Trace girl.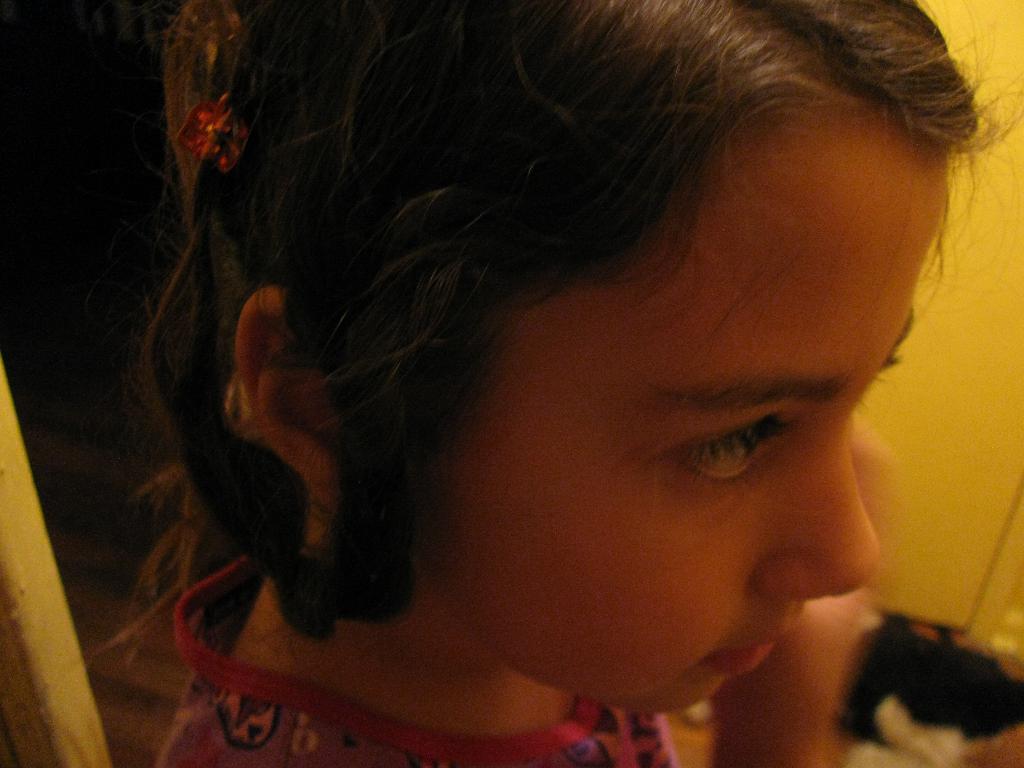
Traced to [x1=136, y1=0, x2=1023, y2=767].
